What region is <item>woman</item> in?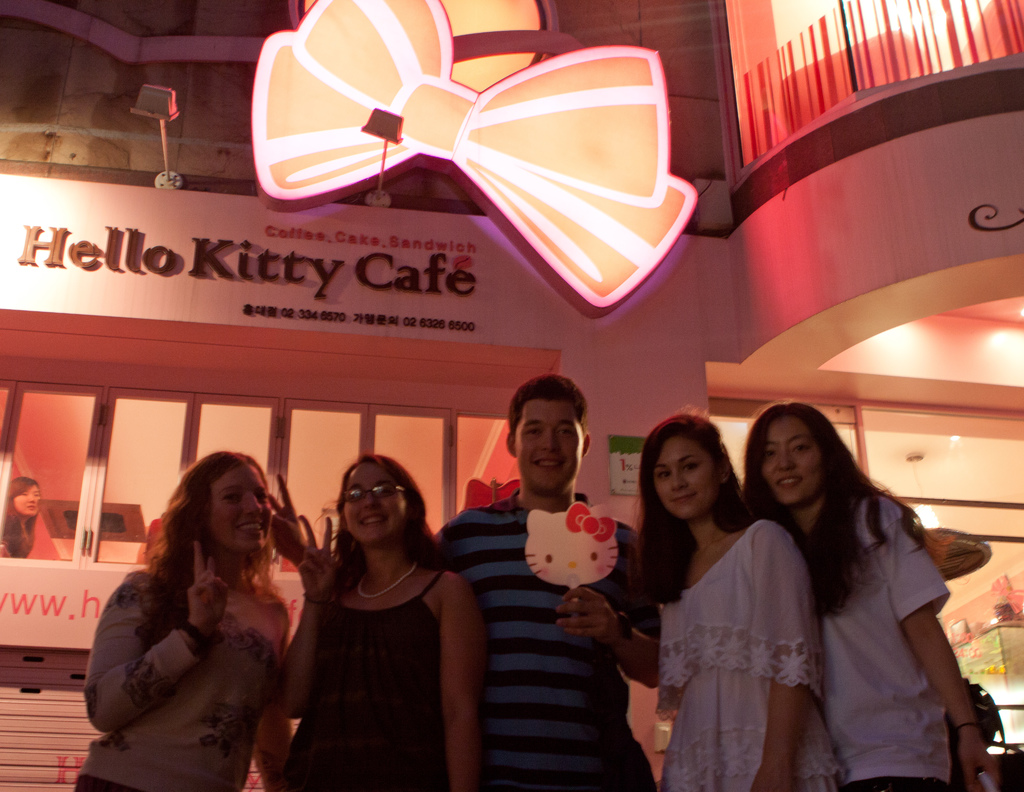
bbox(265, 453, 474, 789).
